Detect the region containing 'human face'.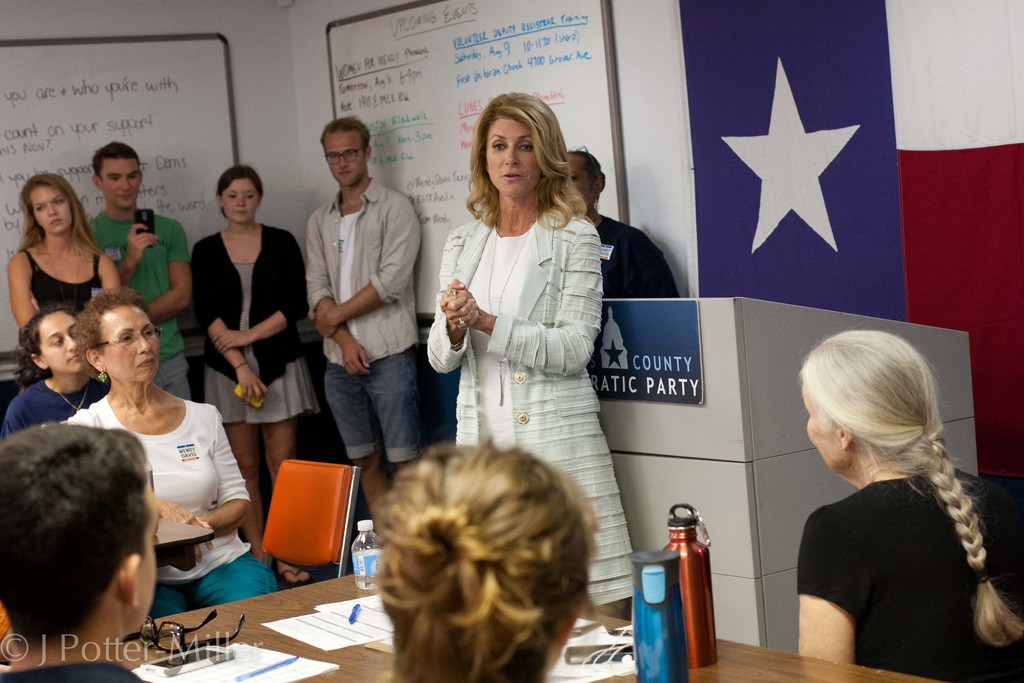
(x1=568, y1=151, x2=596, y2=204).
